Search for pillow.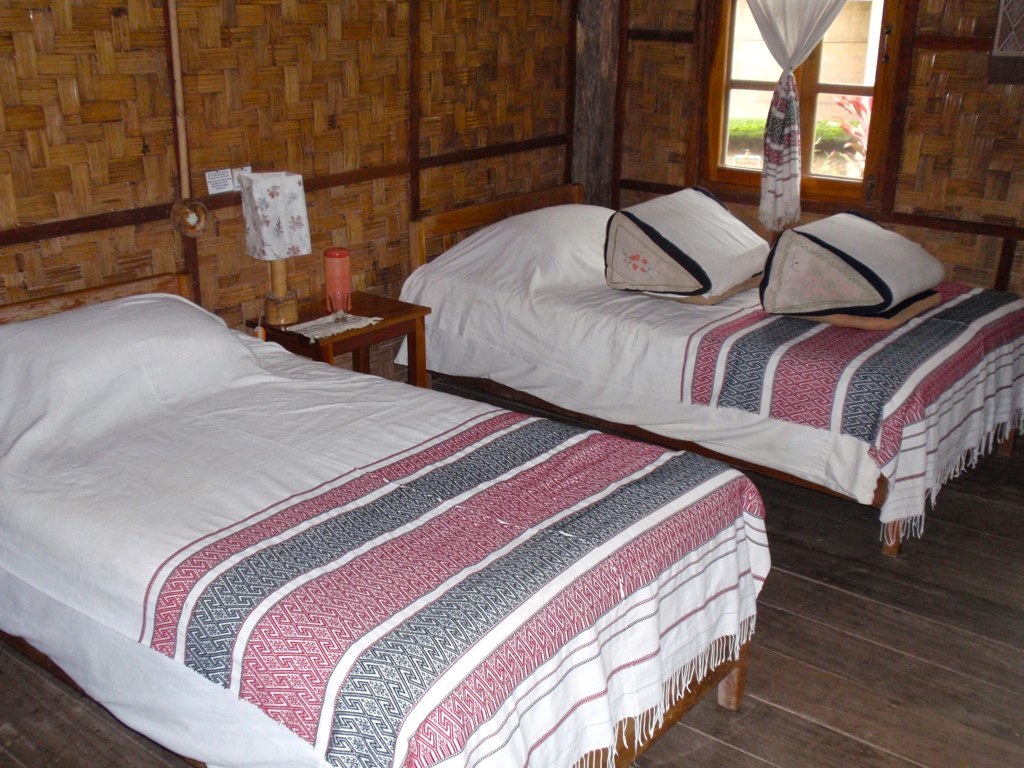
Found at 0:284:282:416.
